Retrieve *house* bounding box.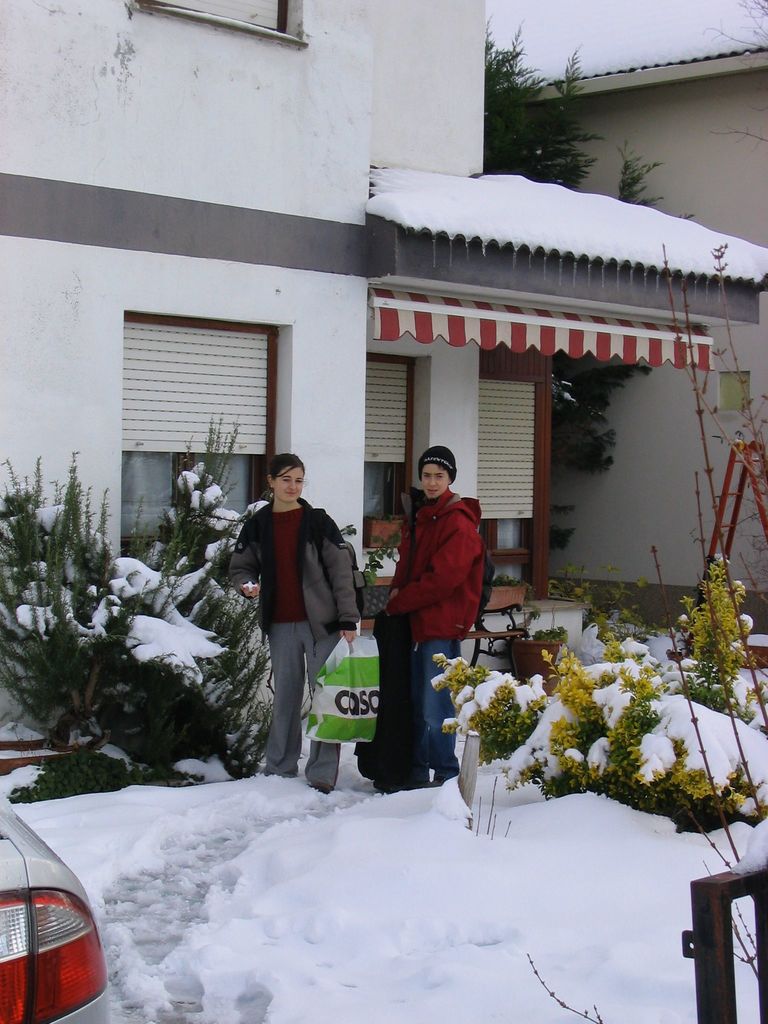
Bounding box: (474, 48, 767, 634).
